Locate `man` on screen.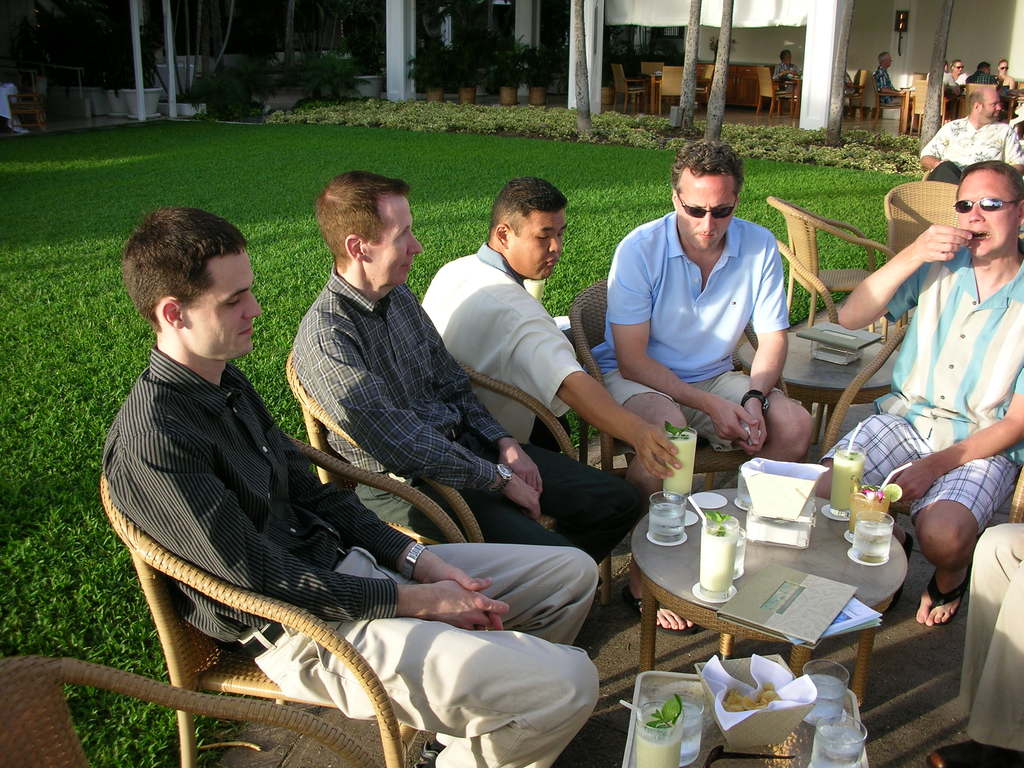
On screen at Rect(416, 179, 682, 487).
